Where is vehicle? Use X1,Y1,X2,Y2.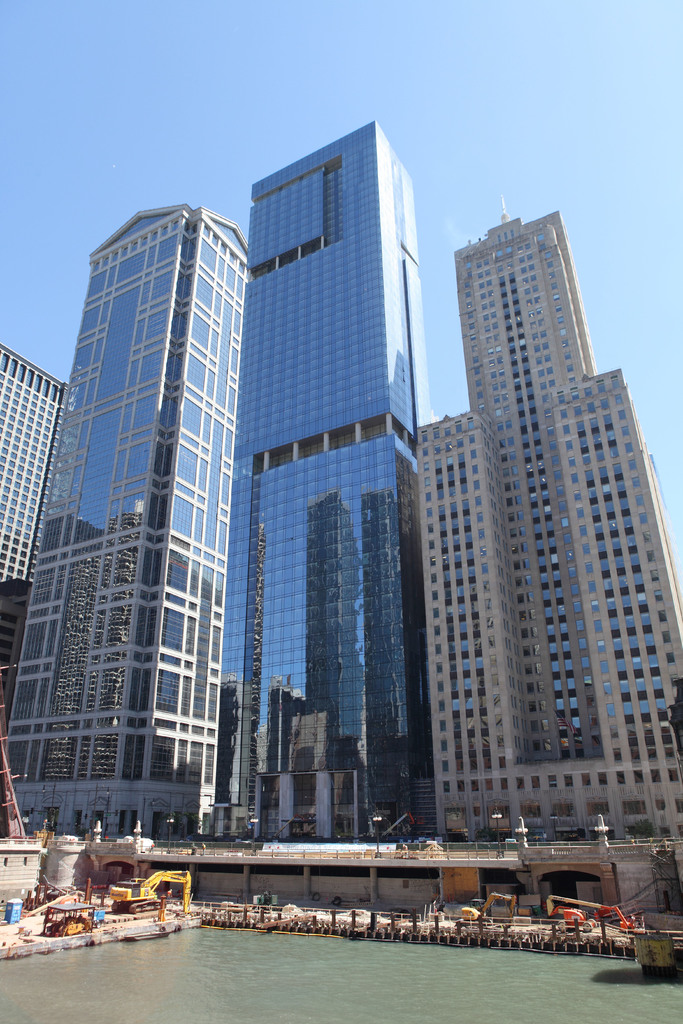
107,868,194,921.
